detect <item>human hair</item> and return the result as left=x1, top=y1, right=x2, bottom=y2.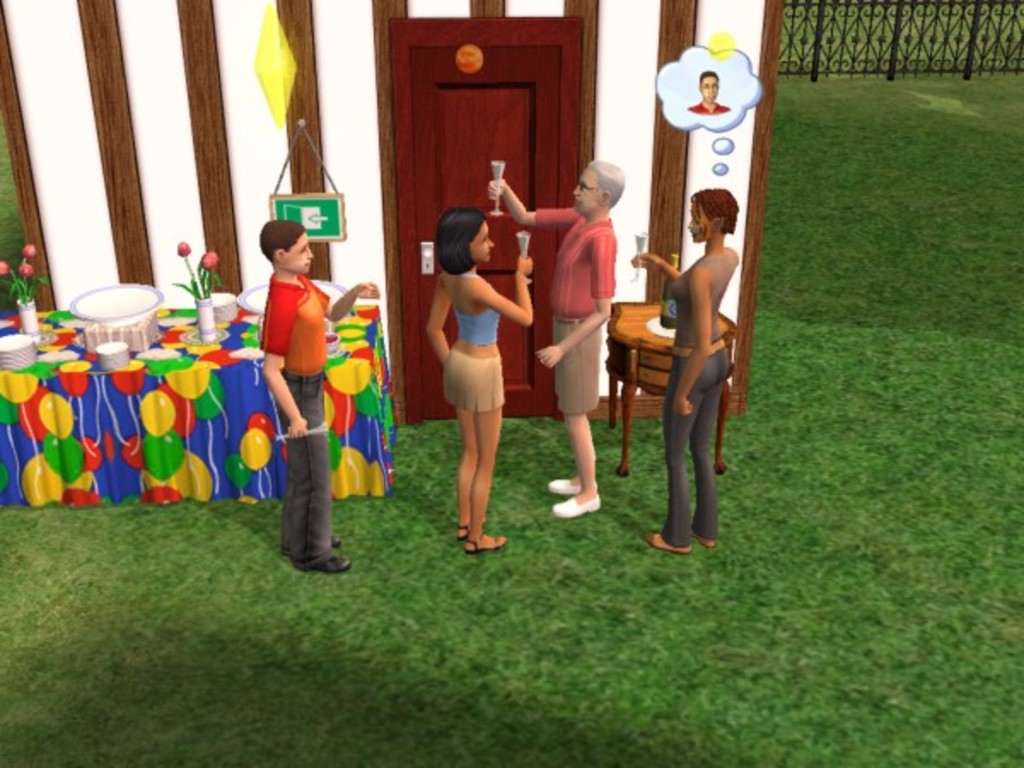
left=587, top=160, right=628, bottom=210.
